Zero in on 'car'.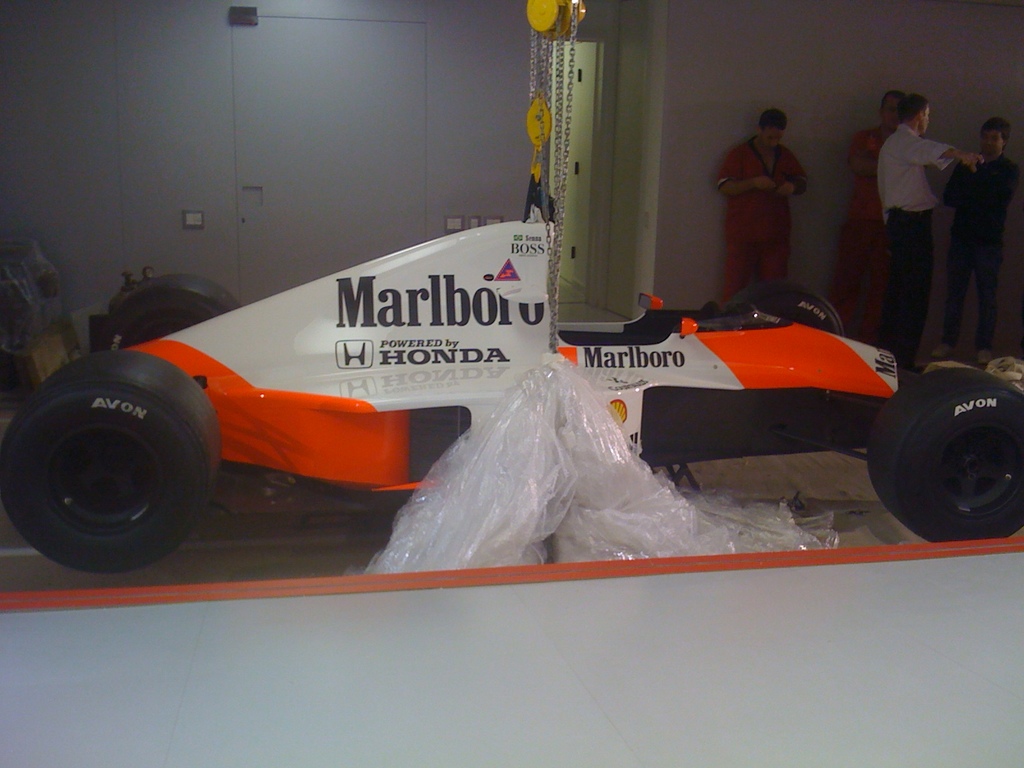
Zeroed in: <bbox>49, 179, 1010, 590</bbox>.
